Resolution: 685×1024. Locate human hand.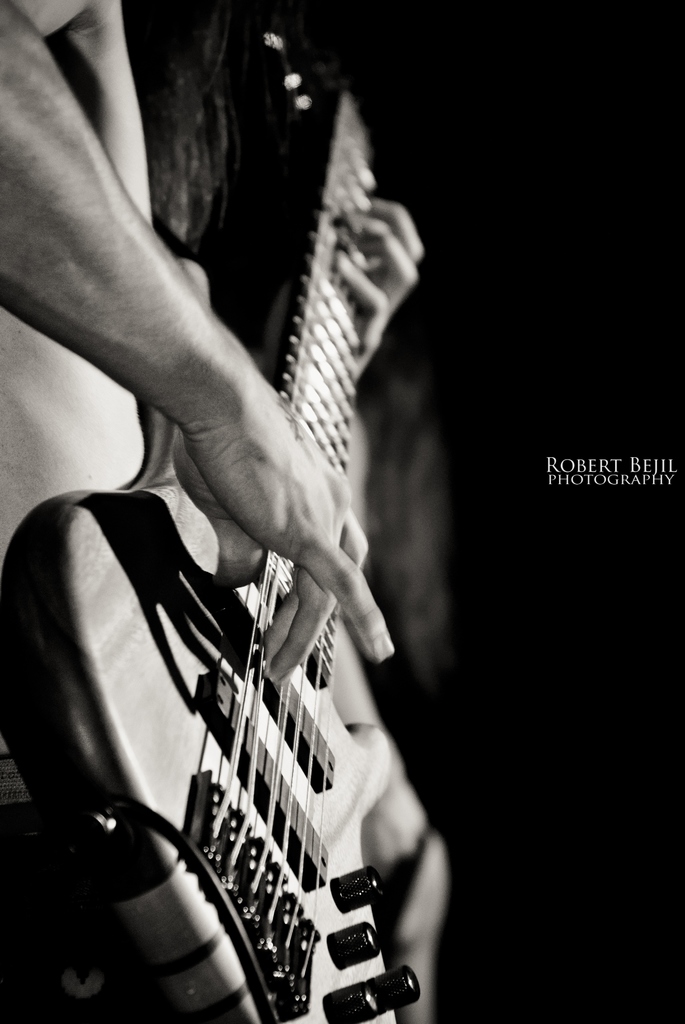
detection(164, 376, 396, 693).
